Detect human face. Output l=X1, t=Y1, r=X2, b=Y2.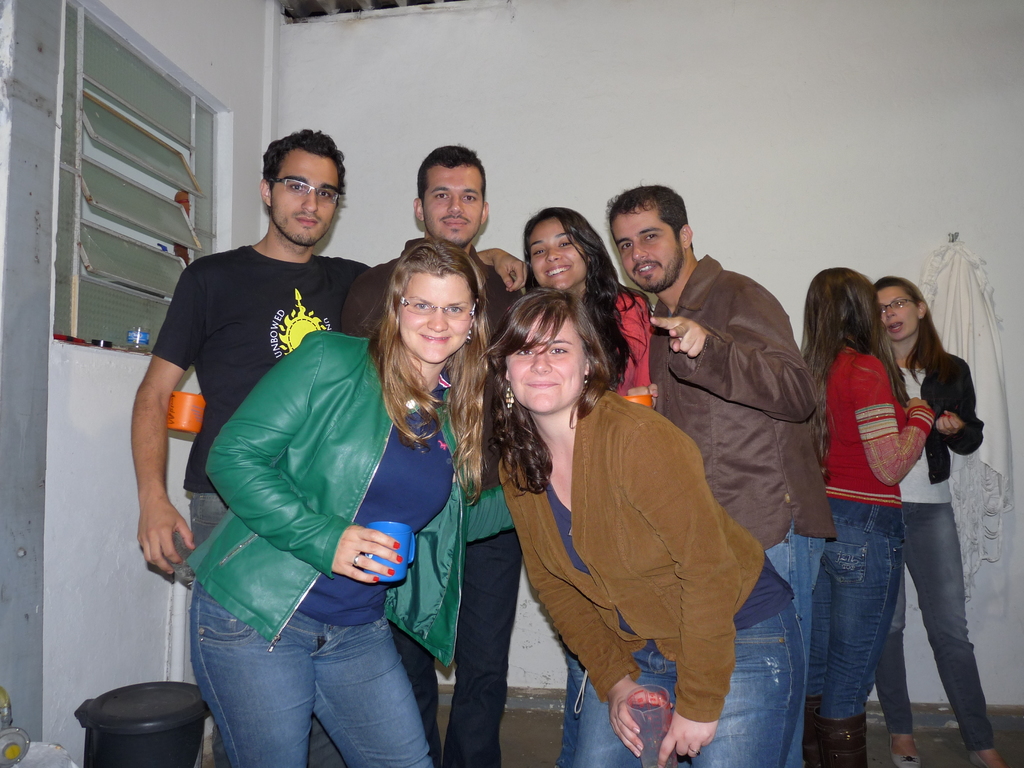
l=521, t=218, r=582, b=294.
